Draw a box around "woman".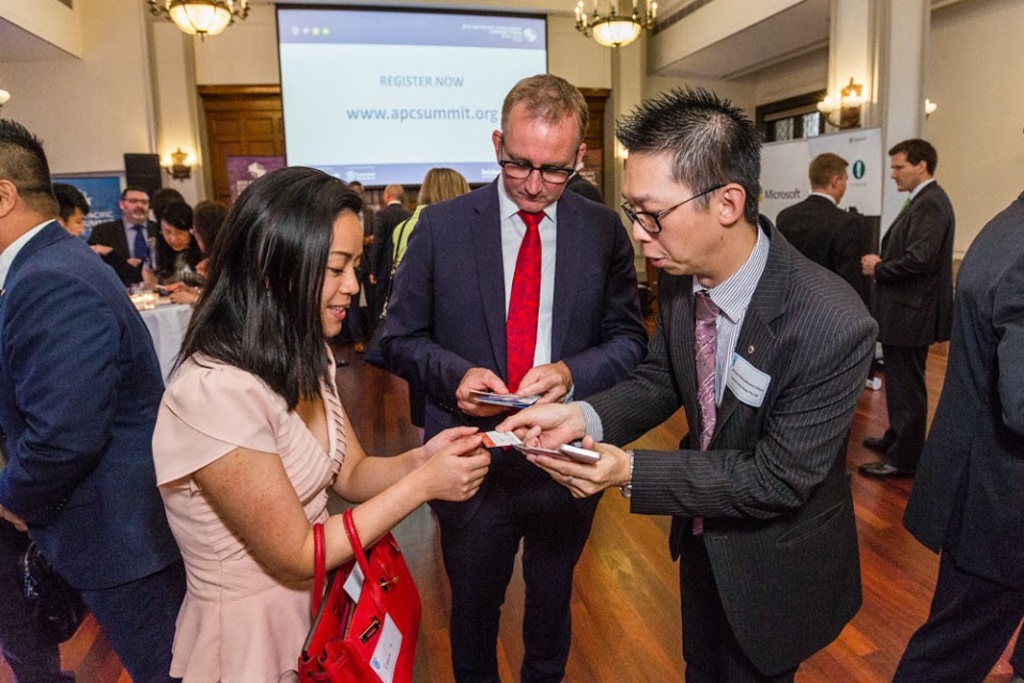
<box>153,152,465,682</box>.
